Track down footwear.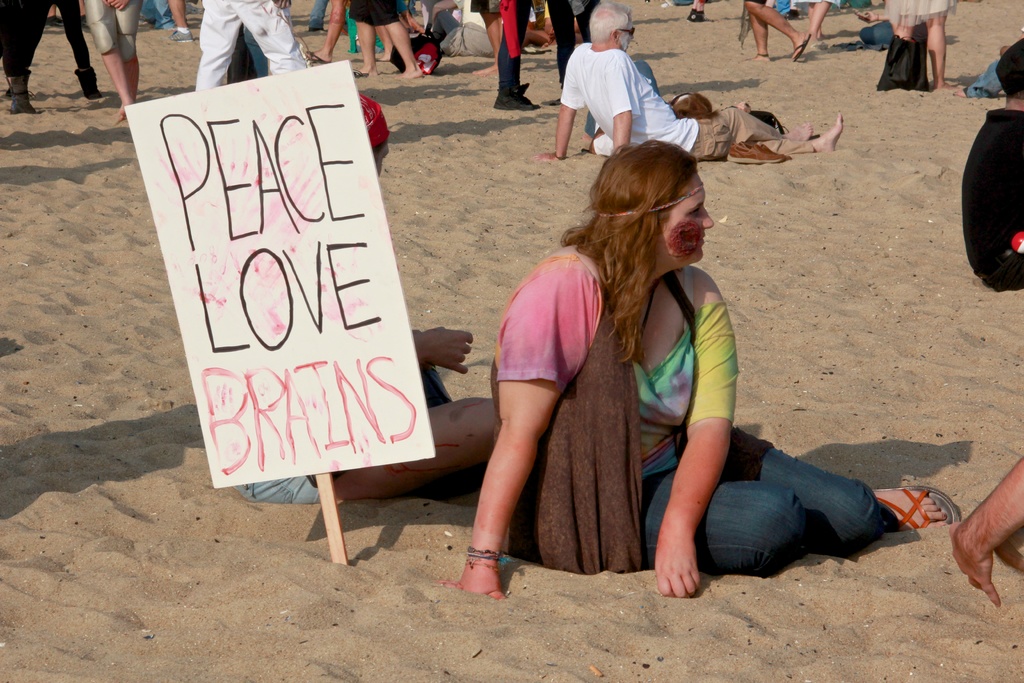
Tracked to region(791, 35, 808, 64).
